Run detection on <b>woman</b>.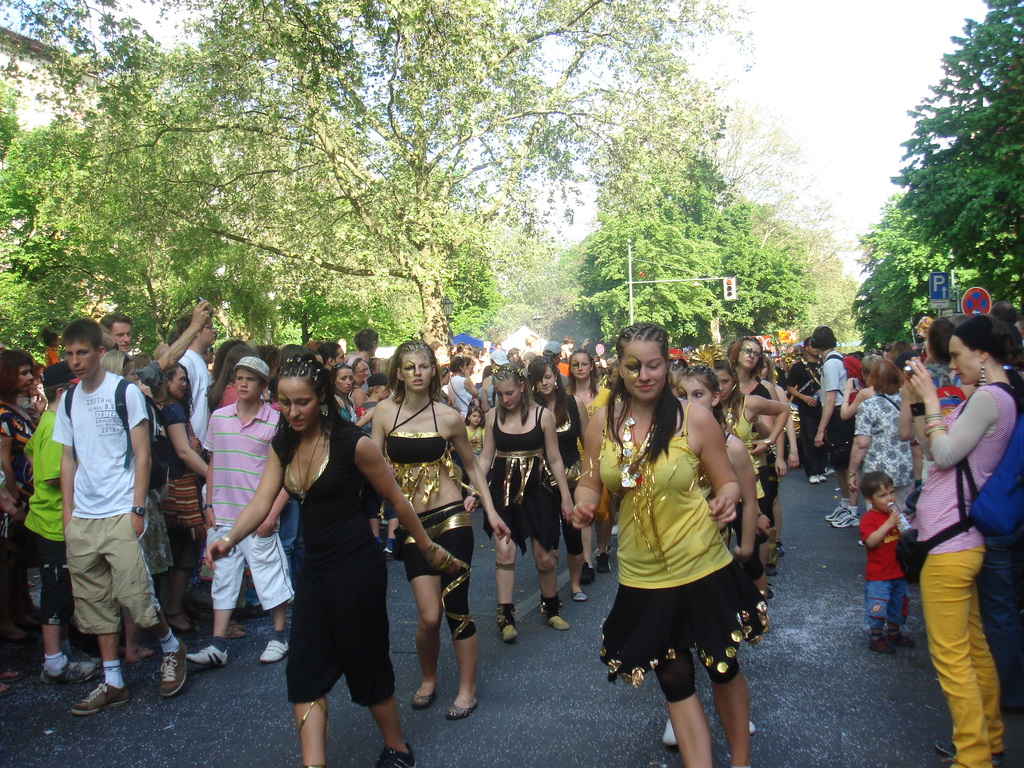
Result: (0,344,42,660).
